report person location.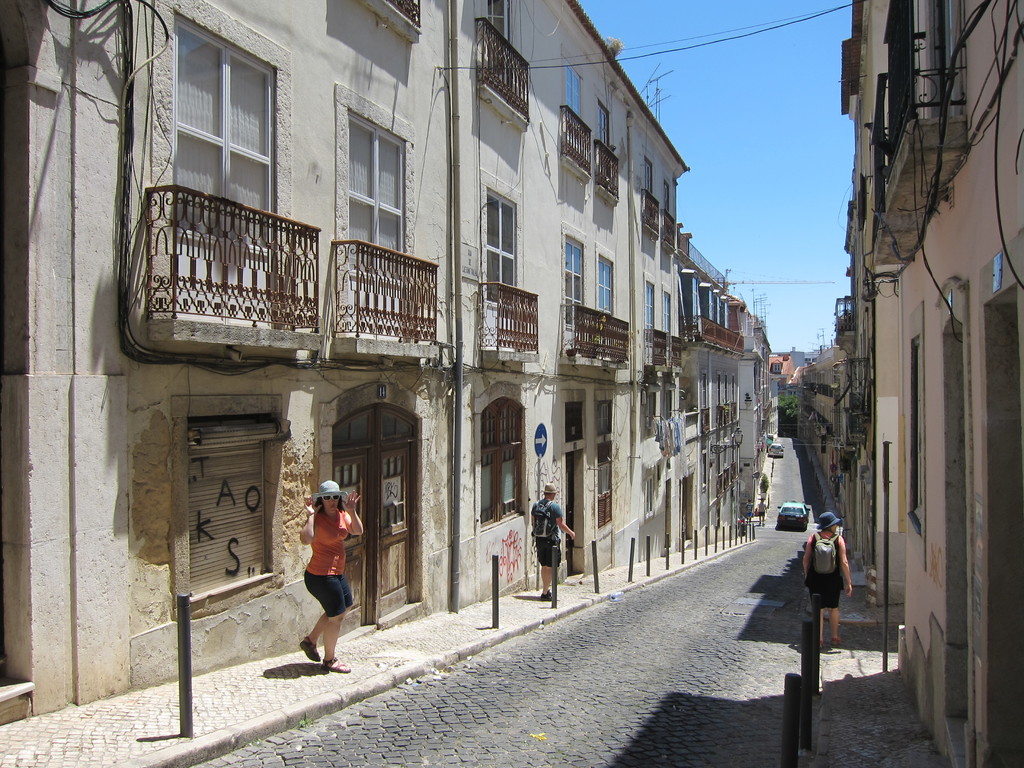
Report: (x1=523, y1=488, x2=580, y2=590).
